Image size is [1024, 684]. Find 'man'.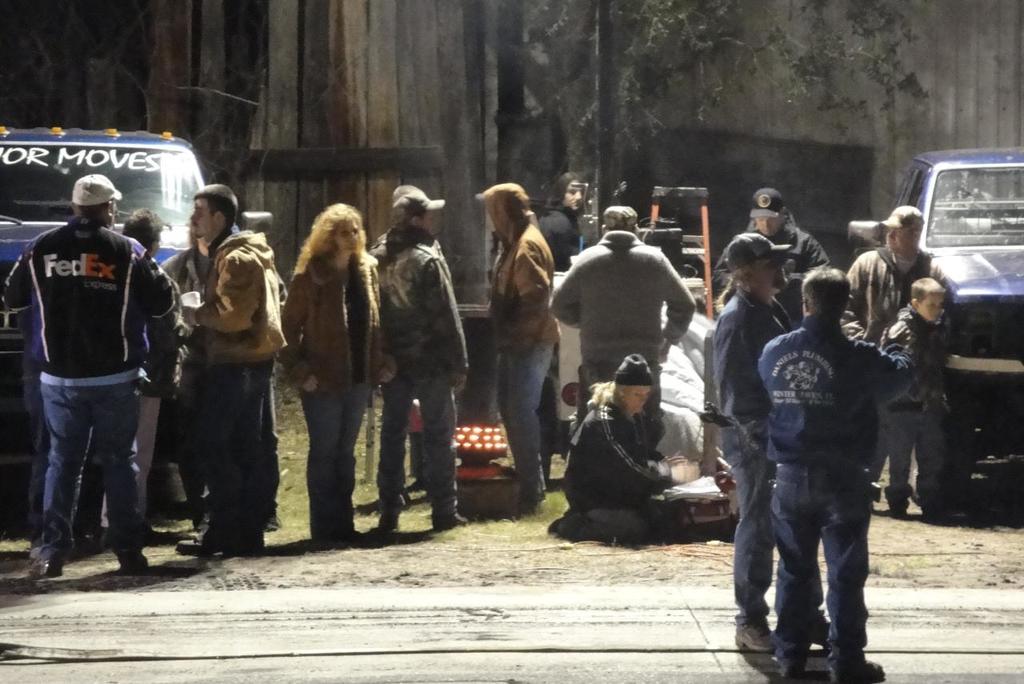
left=10, top=163, right=179, bottom=593.
